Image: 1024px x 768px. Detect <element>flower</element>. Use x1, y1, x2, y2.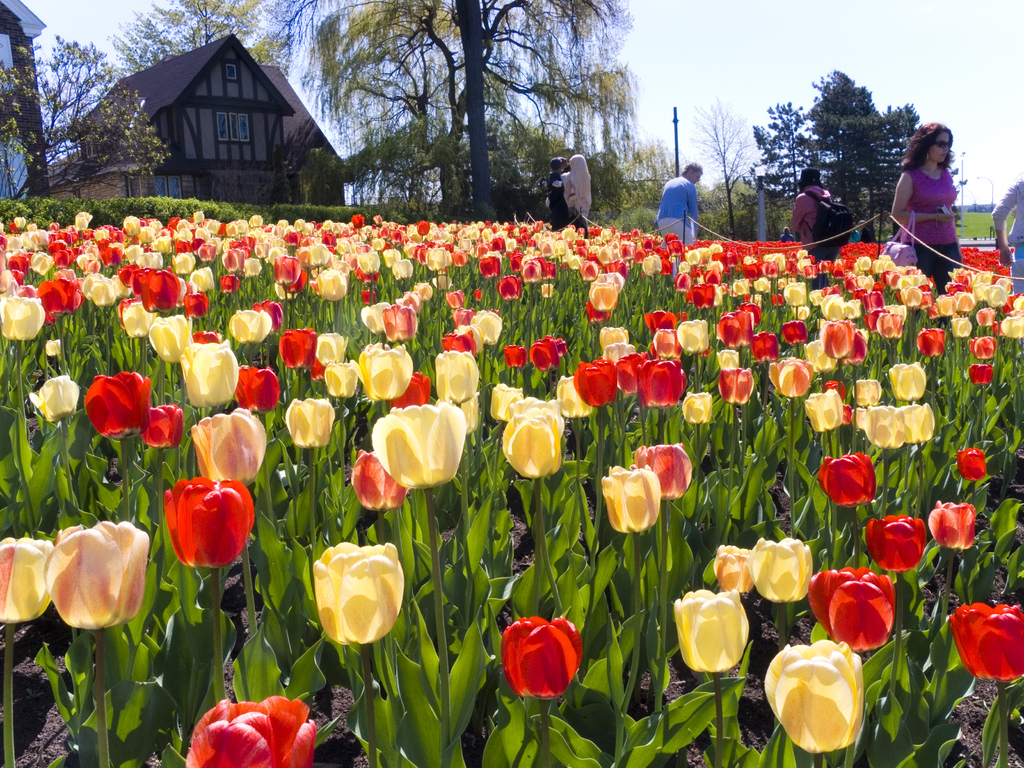
861, 511, 922, 568.
